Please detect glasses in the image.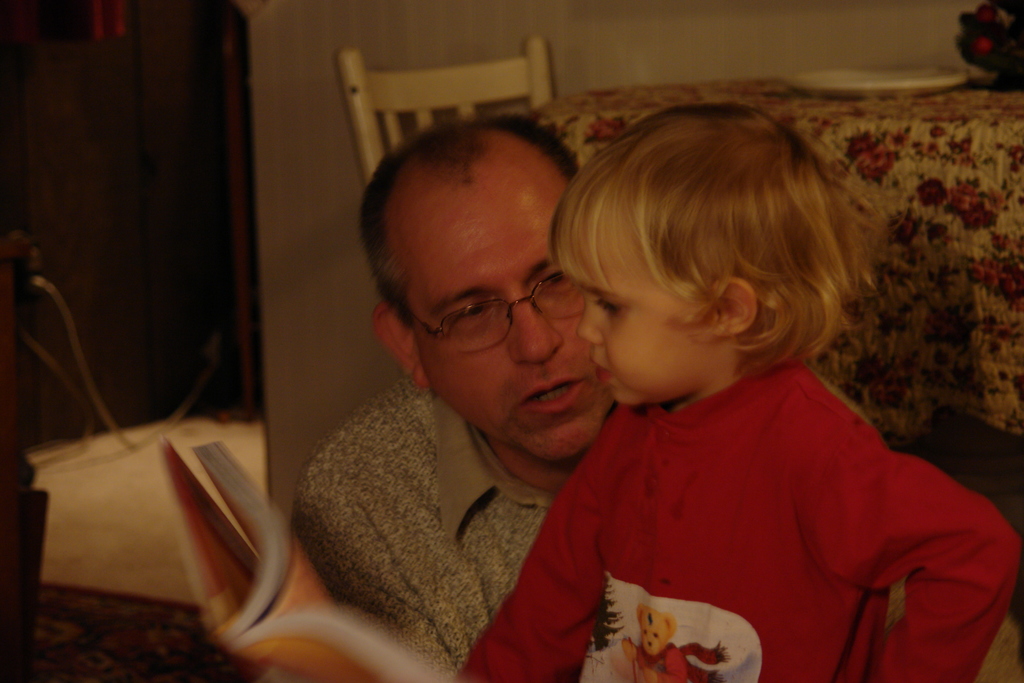
bbox=(394, 266, 614, 349).
